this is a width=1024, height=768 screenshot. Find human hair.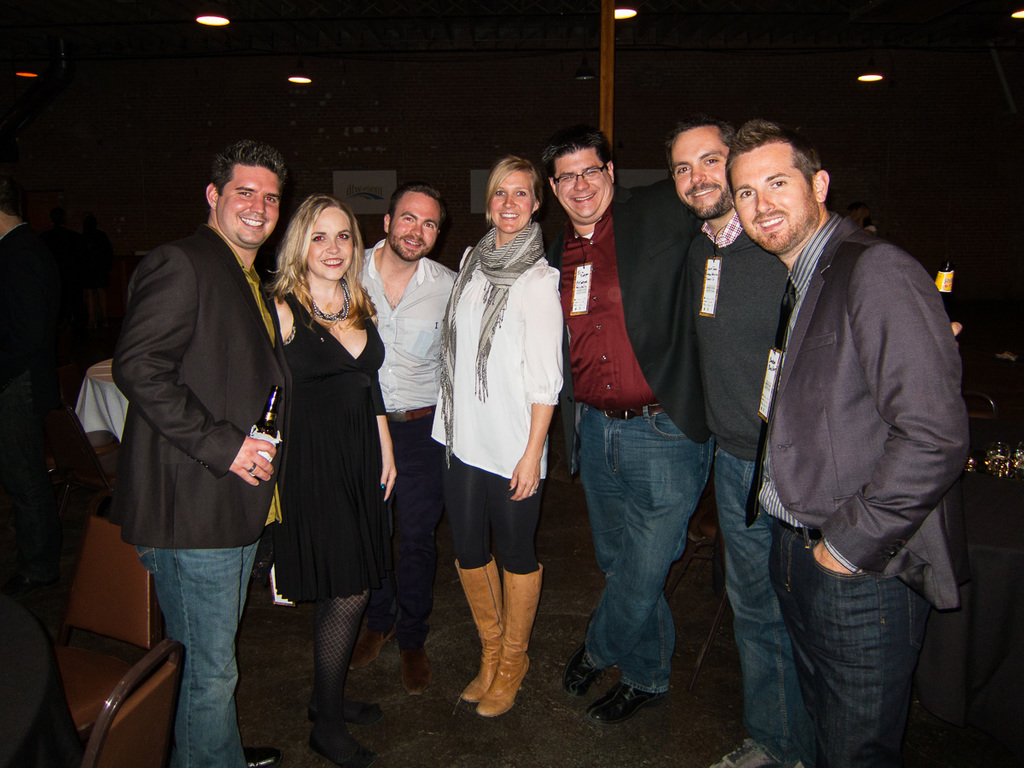
Bounding box: 544, 126, 609, 193.
